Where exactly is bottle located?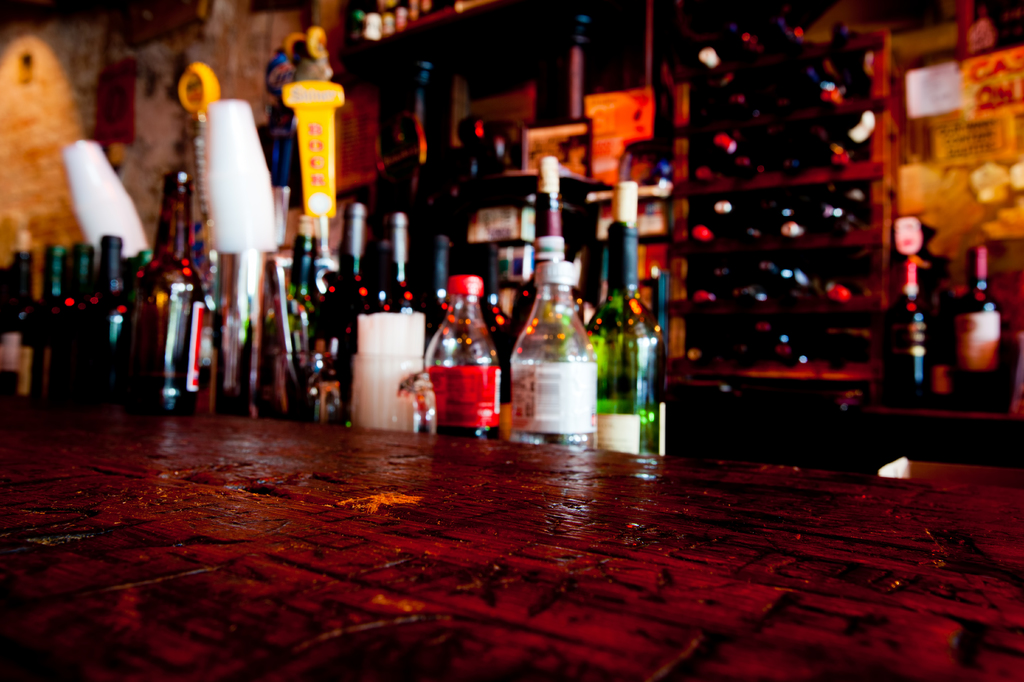
Its bounding box is x1=588 y1=173 x2=670 y2=450.
